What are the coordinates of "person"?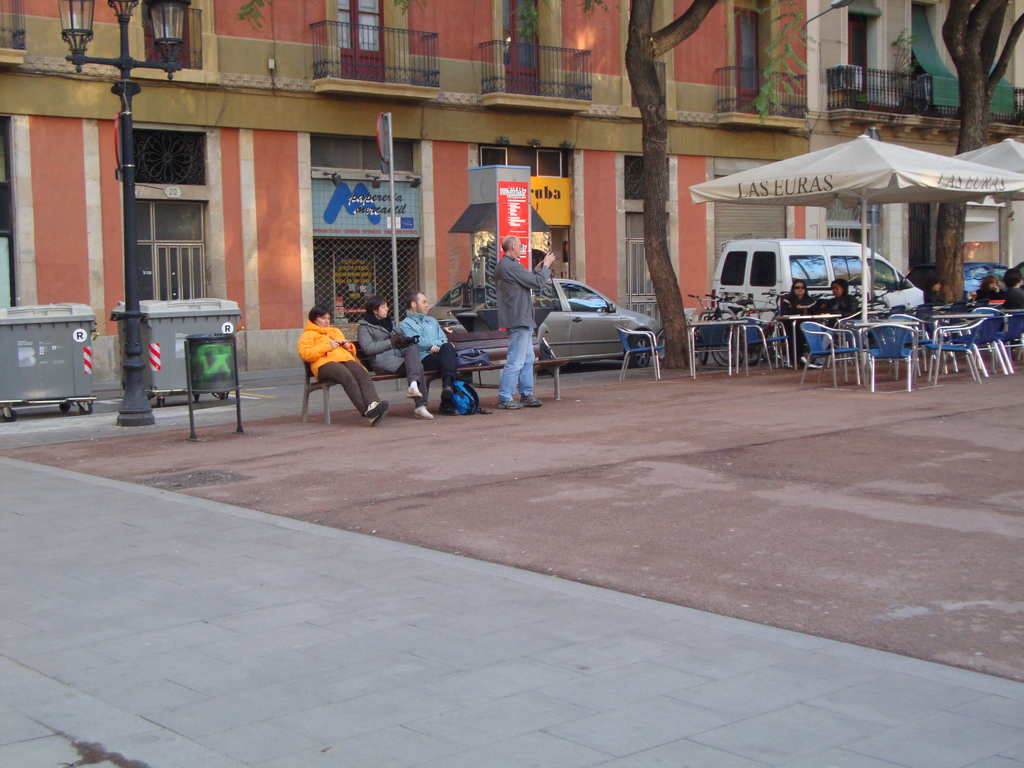
973:278:1001:304.
